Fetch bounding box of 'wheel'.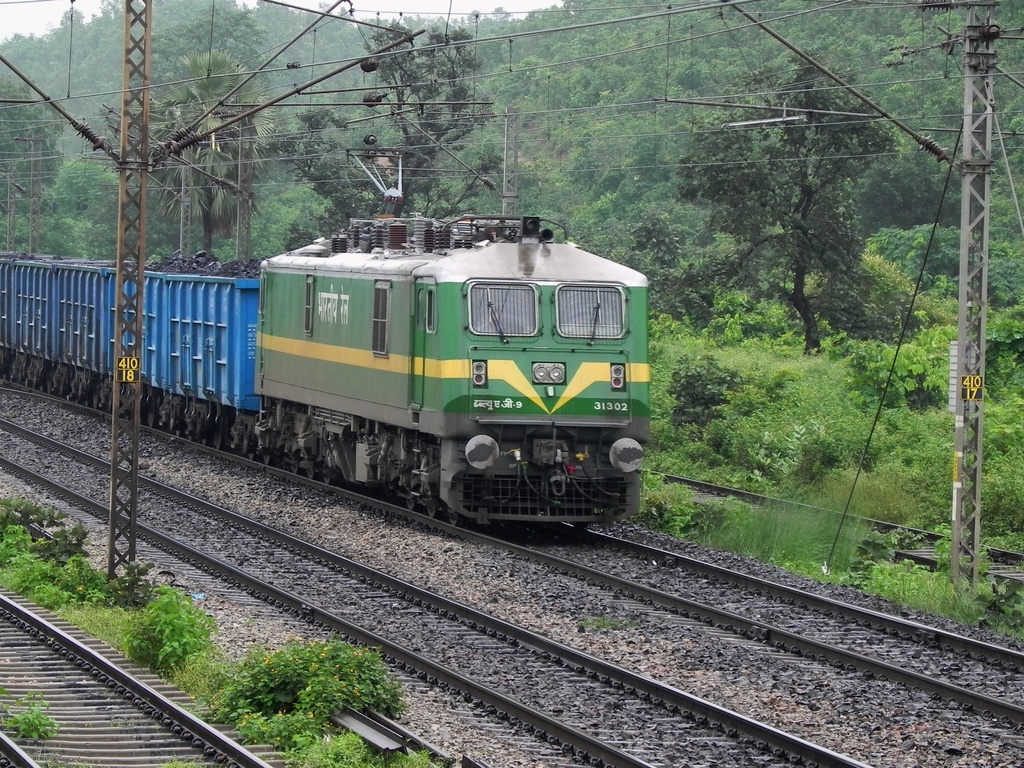
Bbox: x1=320 y1=475 x2=335 y2=486.
